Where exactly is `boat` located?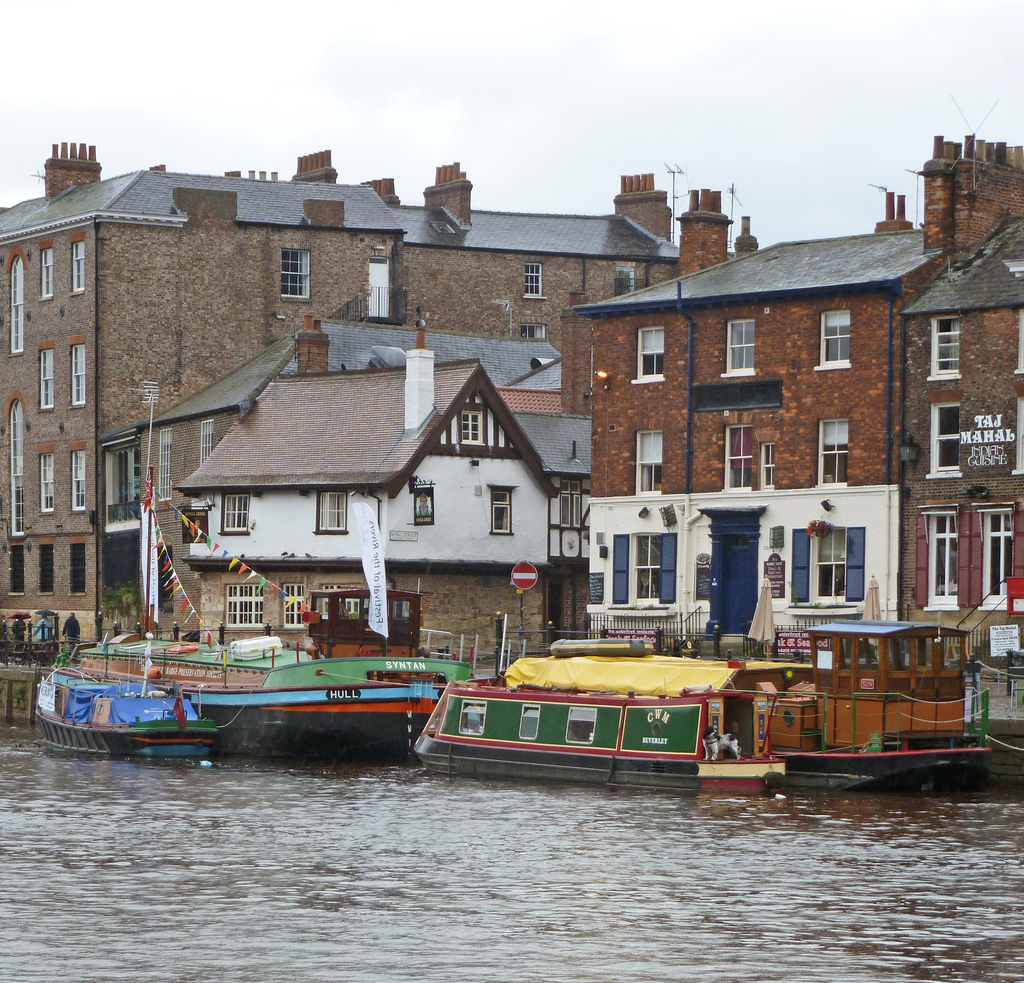
Its bounding box is bbox(29, 394, 222, 773).
